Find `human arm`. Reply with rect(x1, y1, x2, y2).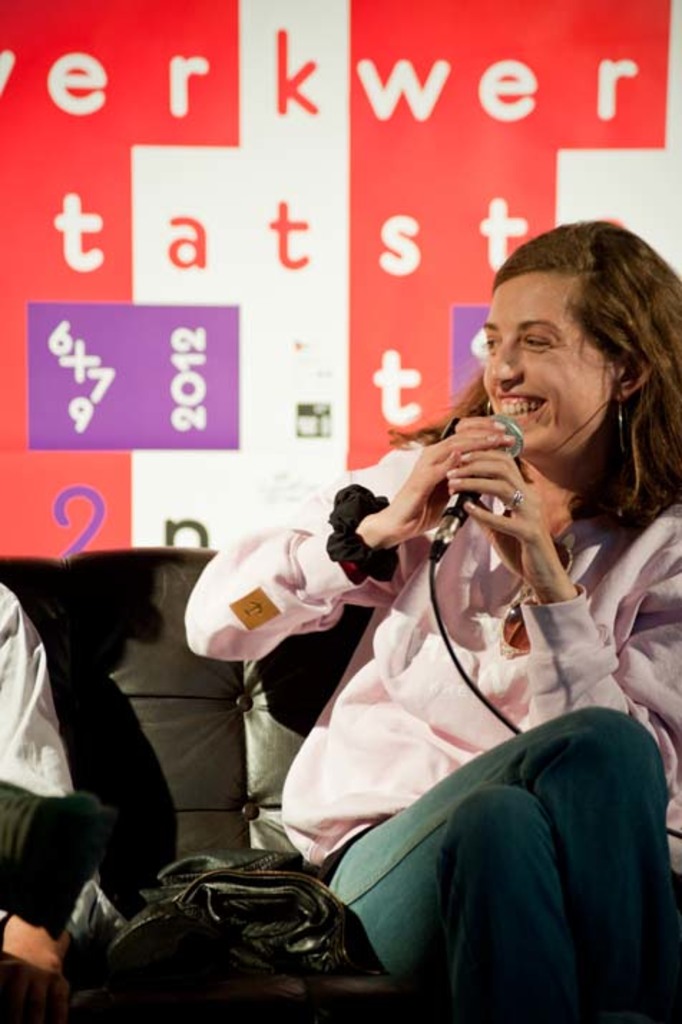
rect(181, 408, 524, 666).
